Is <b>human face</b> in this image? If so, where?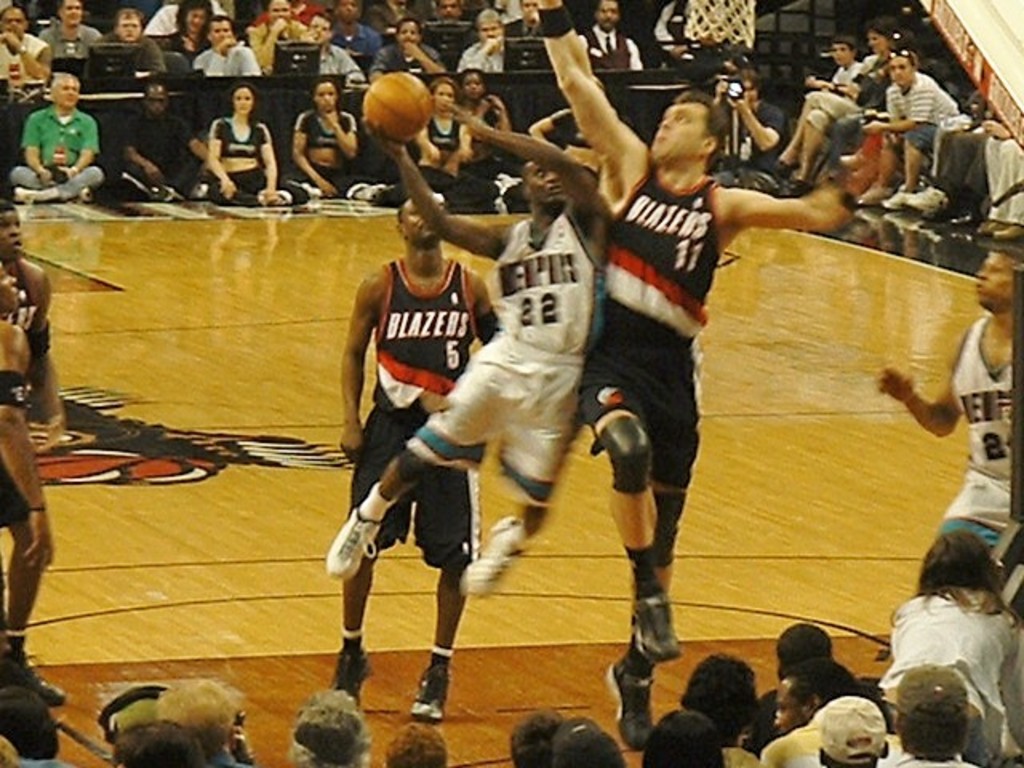
Yes, at [117, 14, 142, 37].
